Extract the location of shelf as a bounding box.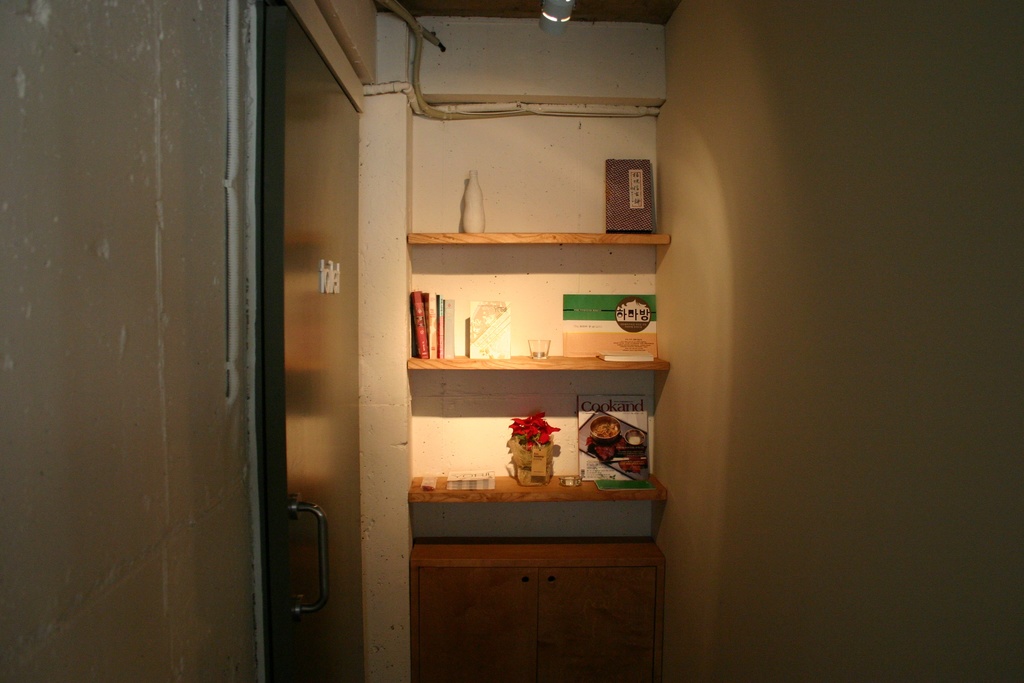
402/258/675/372.
